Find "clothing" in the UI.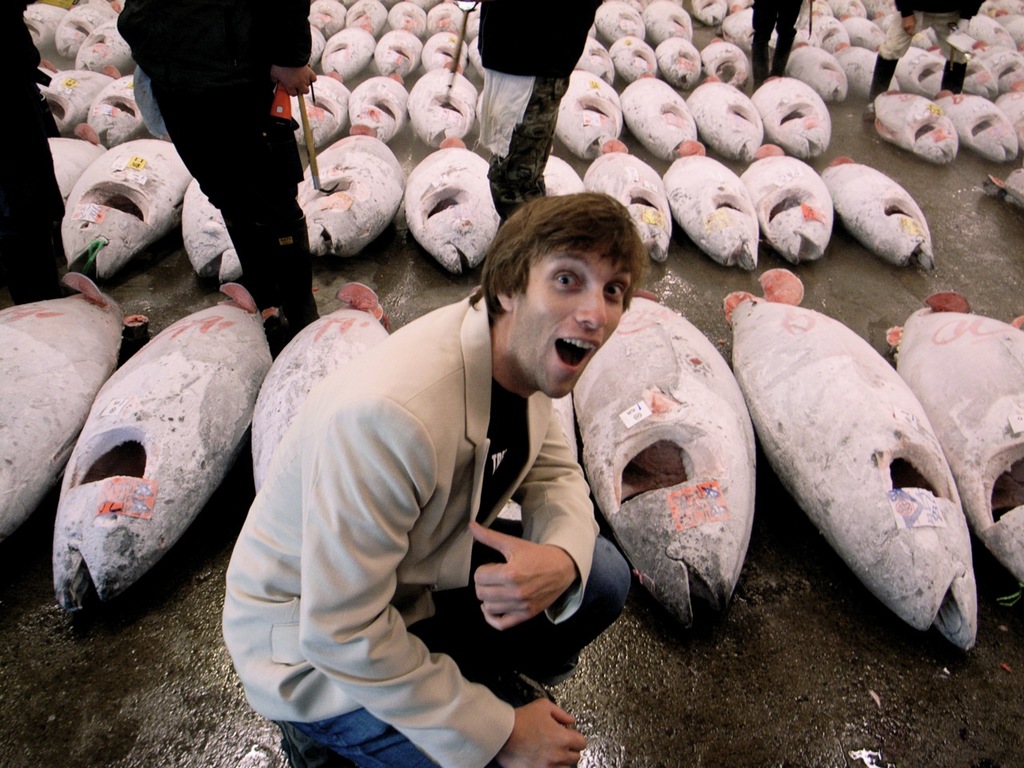
UI element at [x1=755, y1=0, x2=803, y2=94].
